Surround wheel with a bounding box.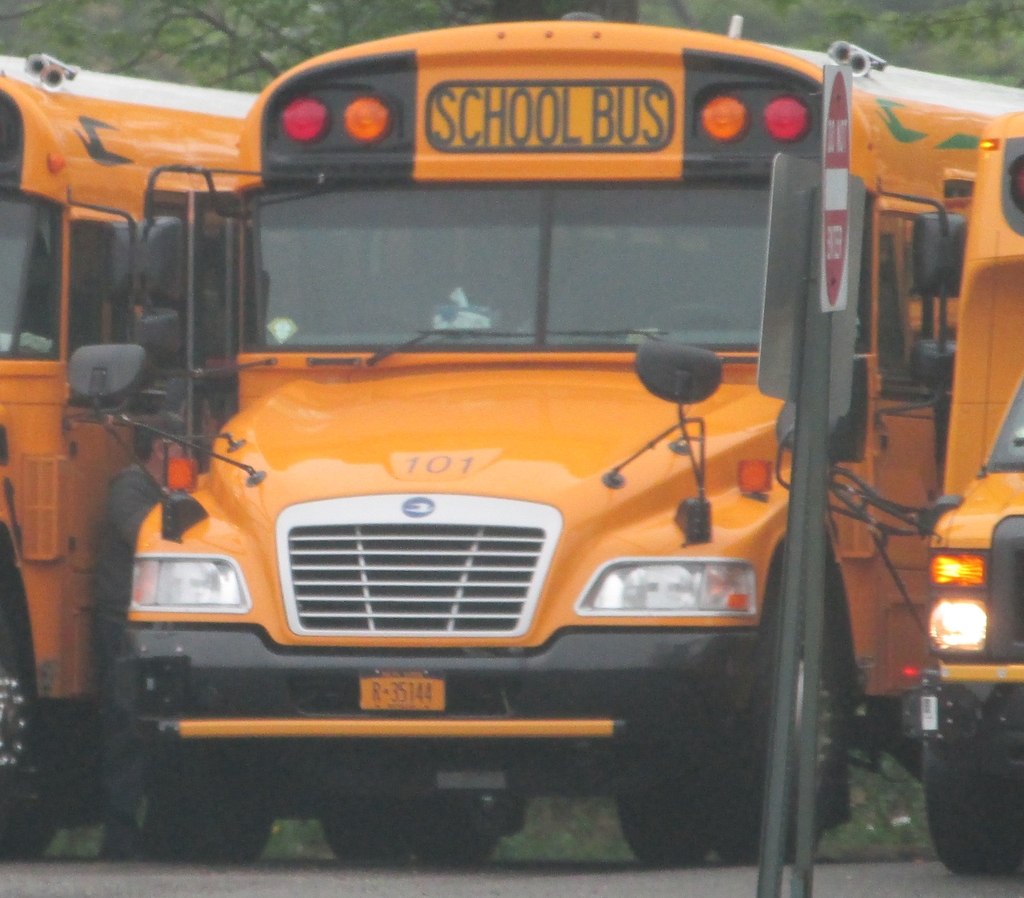
bbox(923, 741, 1023, 872).
